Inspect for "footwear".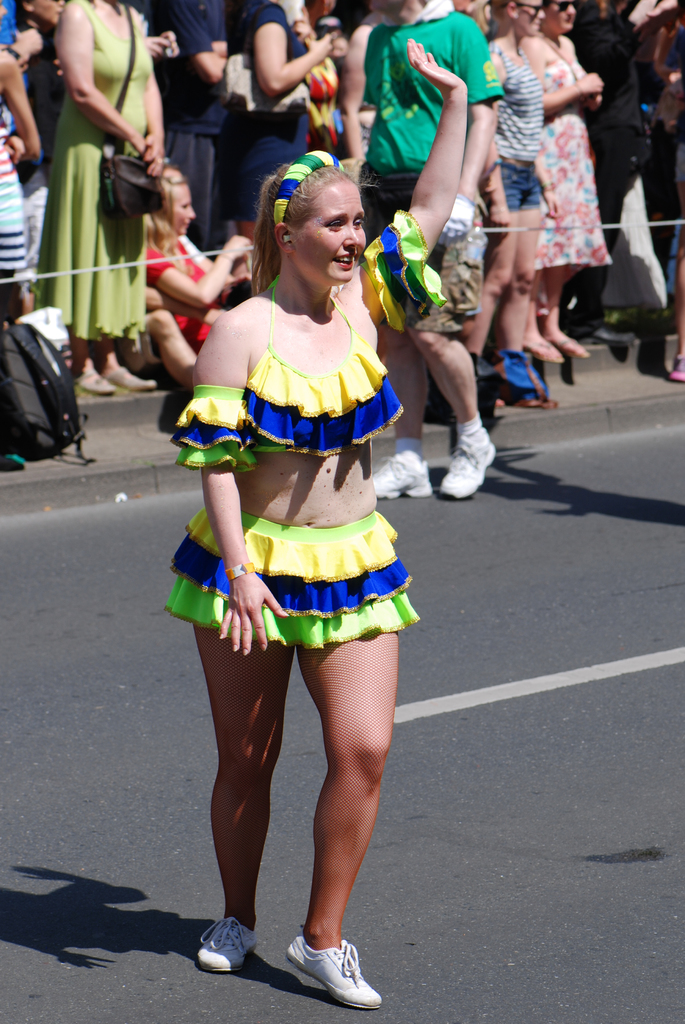
Inspection: 200 918 234 970.
